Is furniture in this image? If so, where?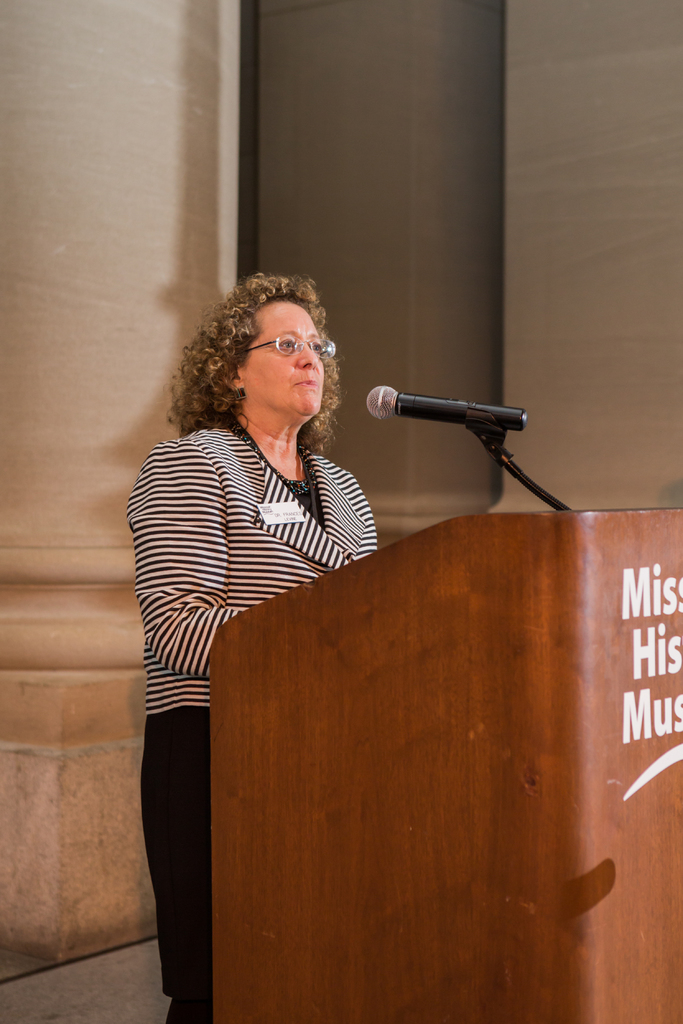
Yes, at locate(212, 508, 682, 1023).
